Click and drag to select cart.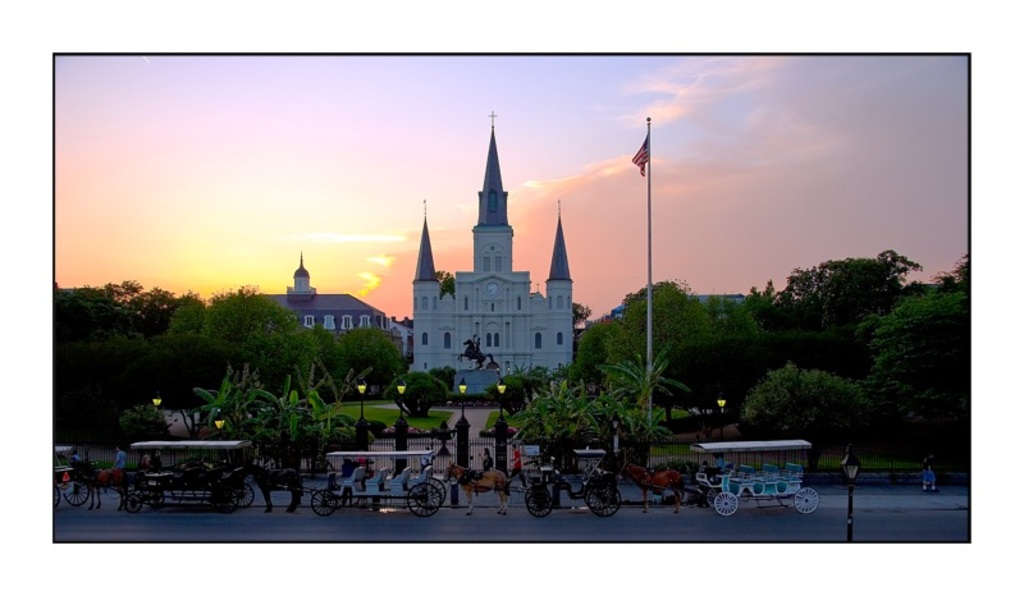
Selection: detection(266, 448, 447, 517).
